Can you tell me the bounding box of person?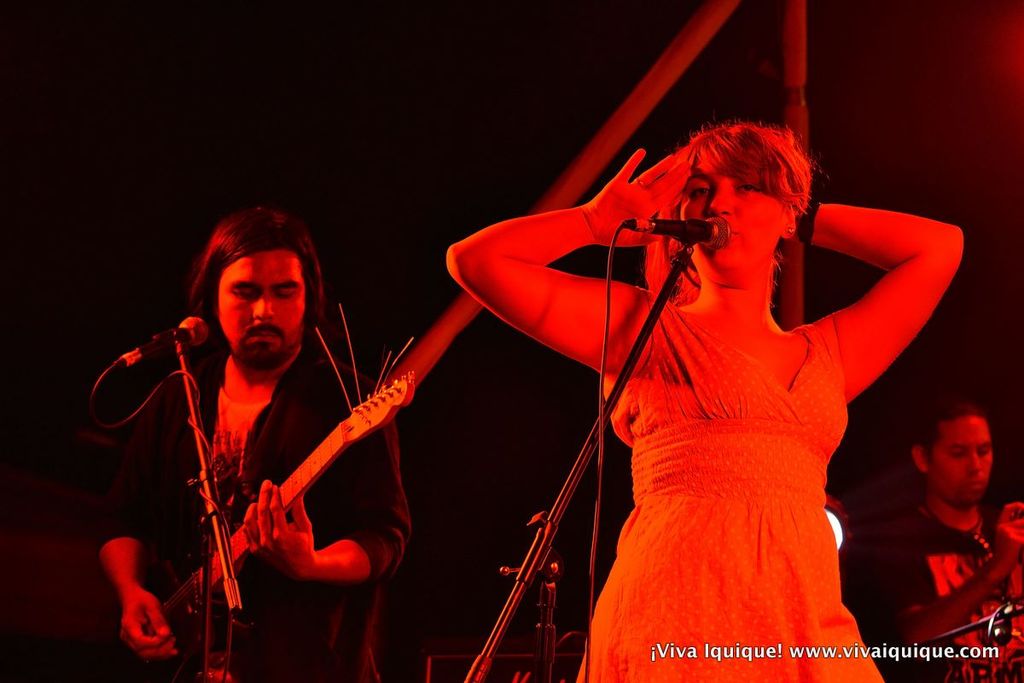
crop(445, 114, 966, 682).
